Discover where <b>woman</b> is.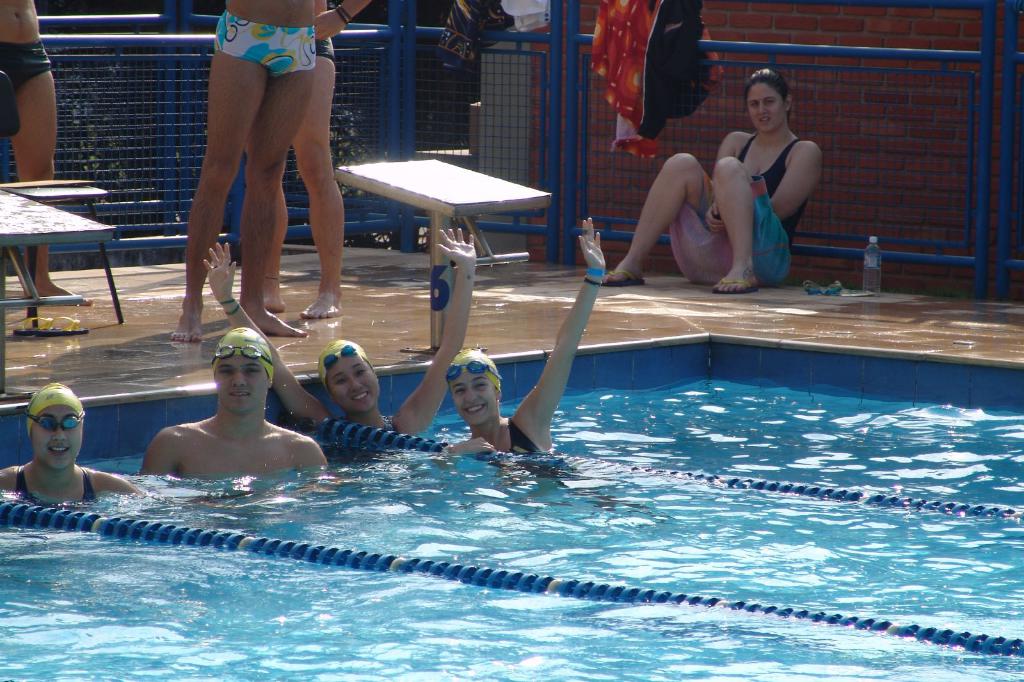
Discovered at BBox(419, 216, 605, 509).
